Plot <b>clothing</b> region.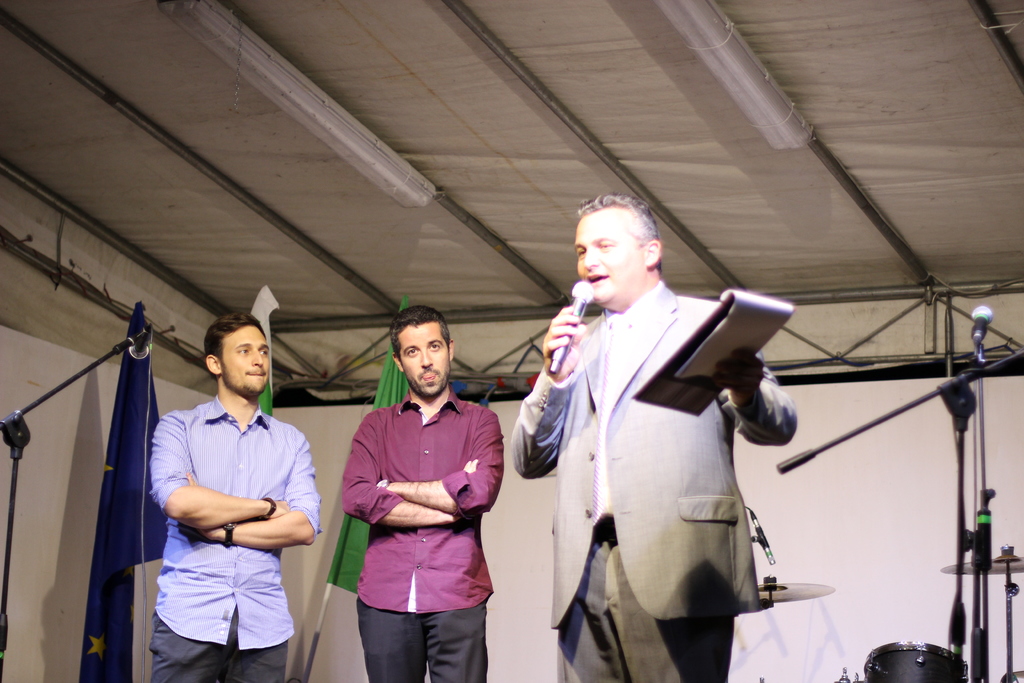
Plotted at [518, 283, 804, 682].
